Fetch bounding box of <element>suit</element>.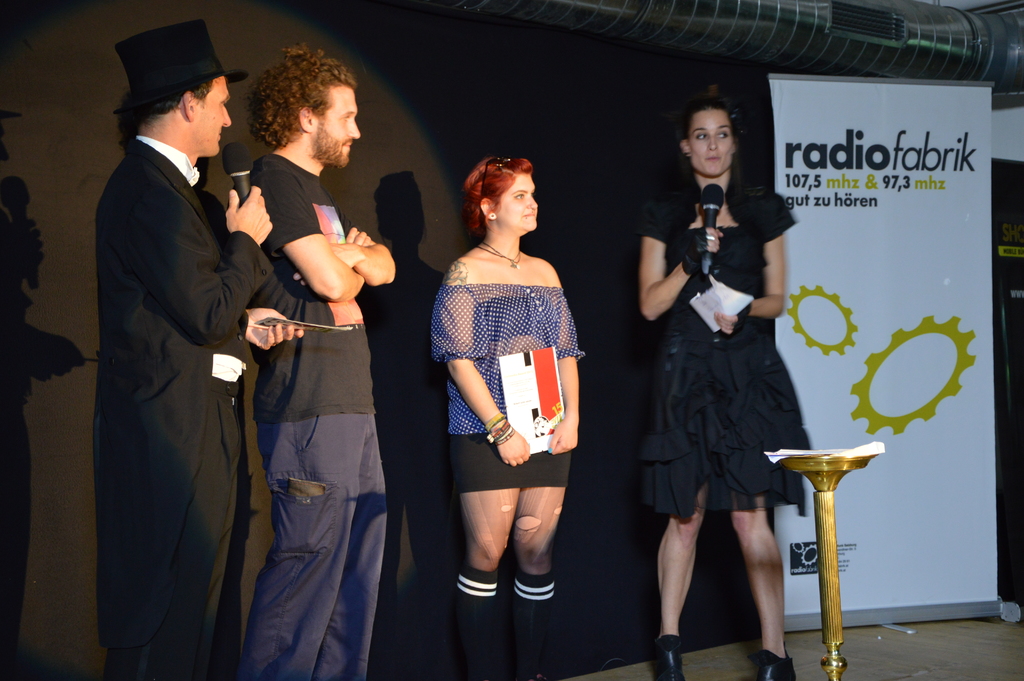
Bbox: [left=84, top=126, right=287, bottom=651].
